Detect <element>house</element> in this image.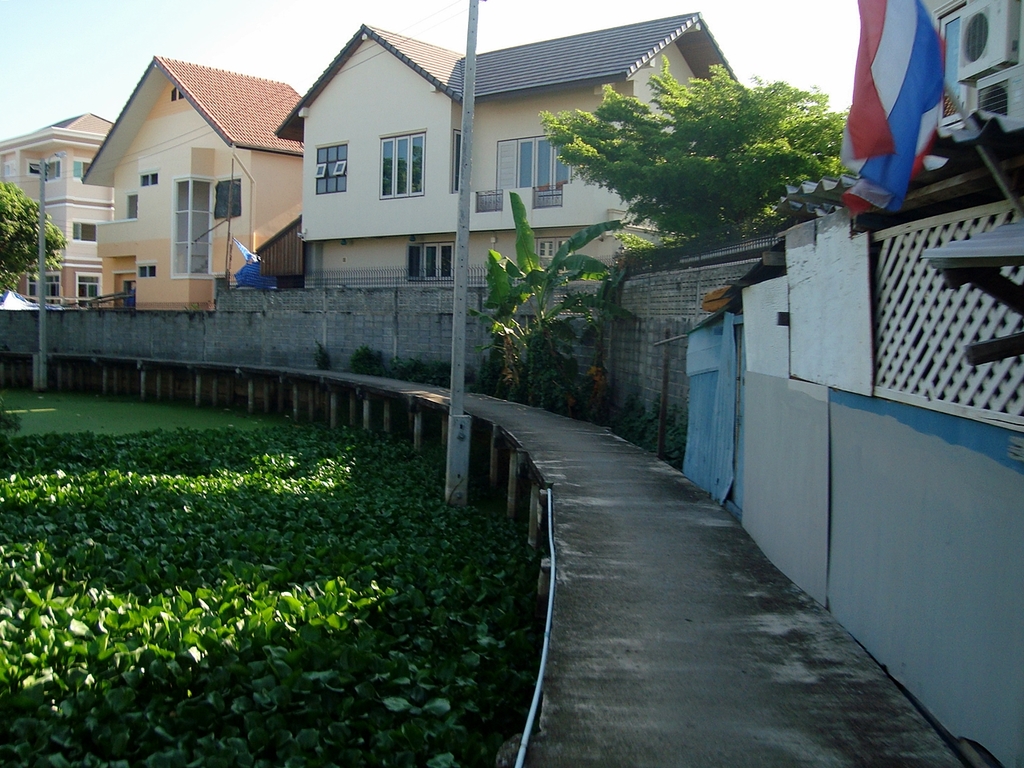
Detection: (0, 110, 119, 306).
